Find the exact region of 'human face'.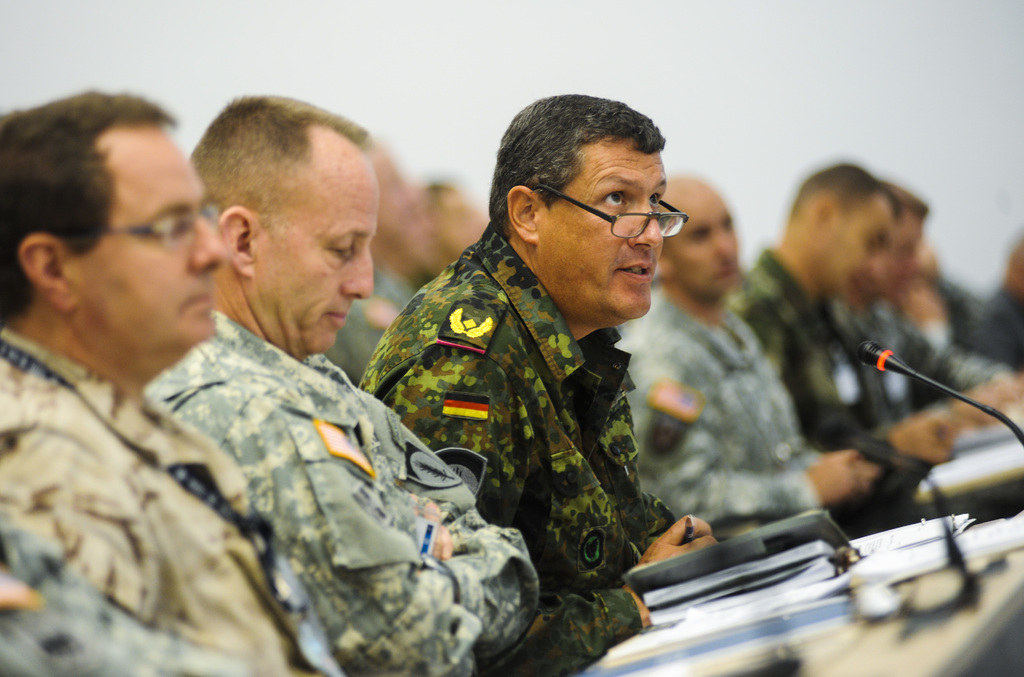
Exact region: 544:133:669:320.
